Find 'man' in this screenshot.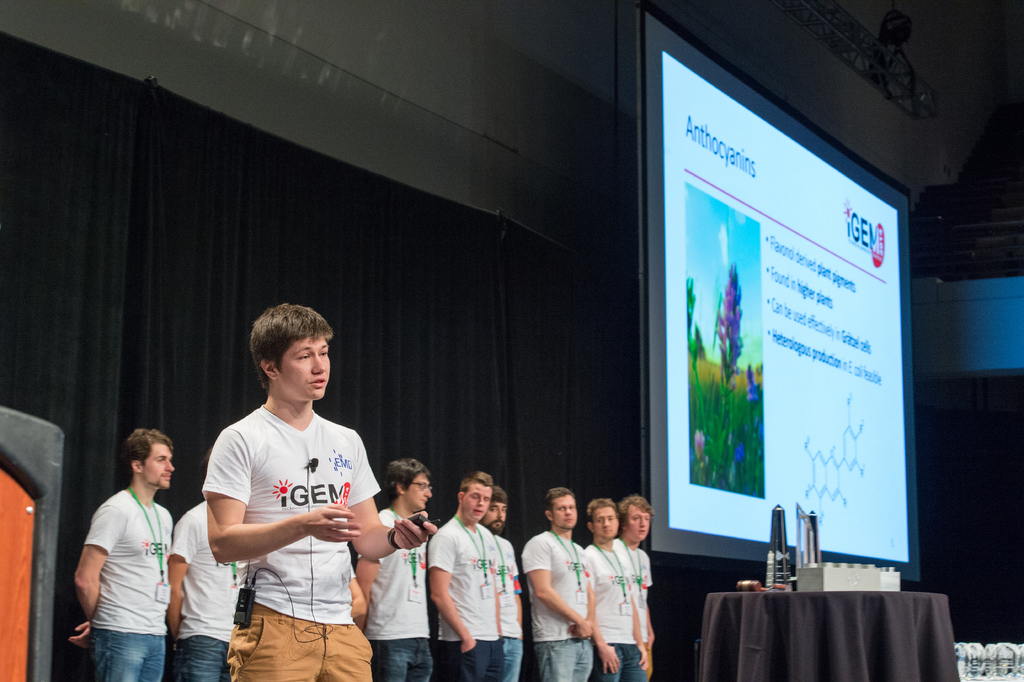
The bounding box for 'man' is <bbox>616, 500, 654, 650</bbox>.
